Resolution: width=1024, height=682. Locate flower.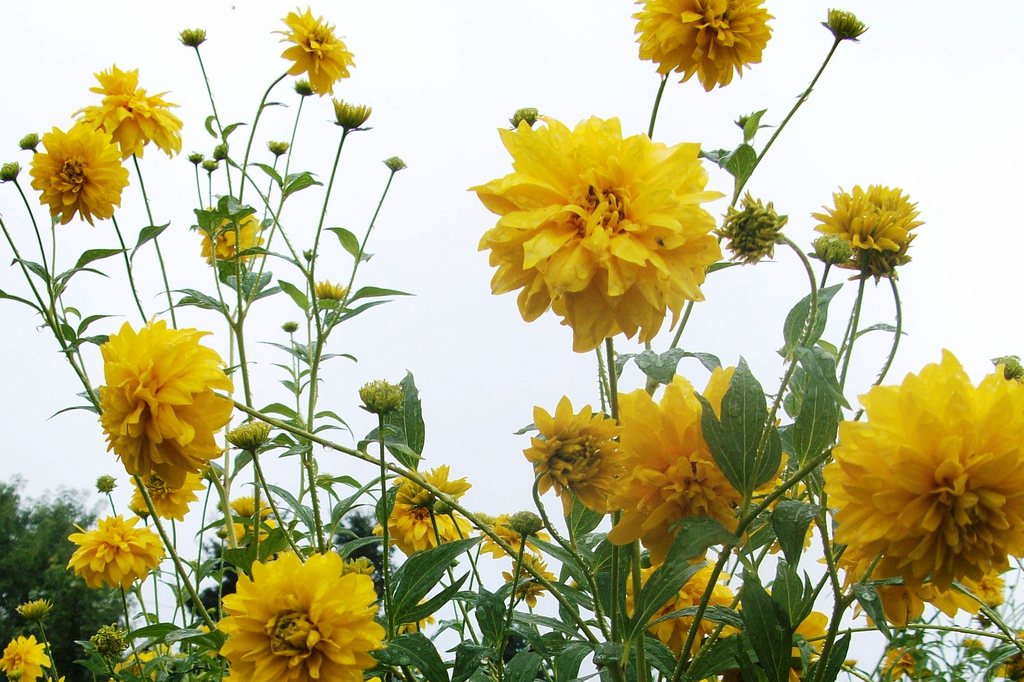
{"left": 0, "top": 630, "right": 50, "bottom": 681}.
